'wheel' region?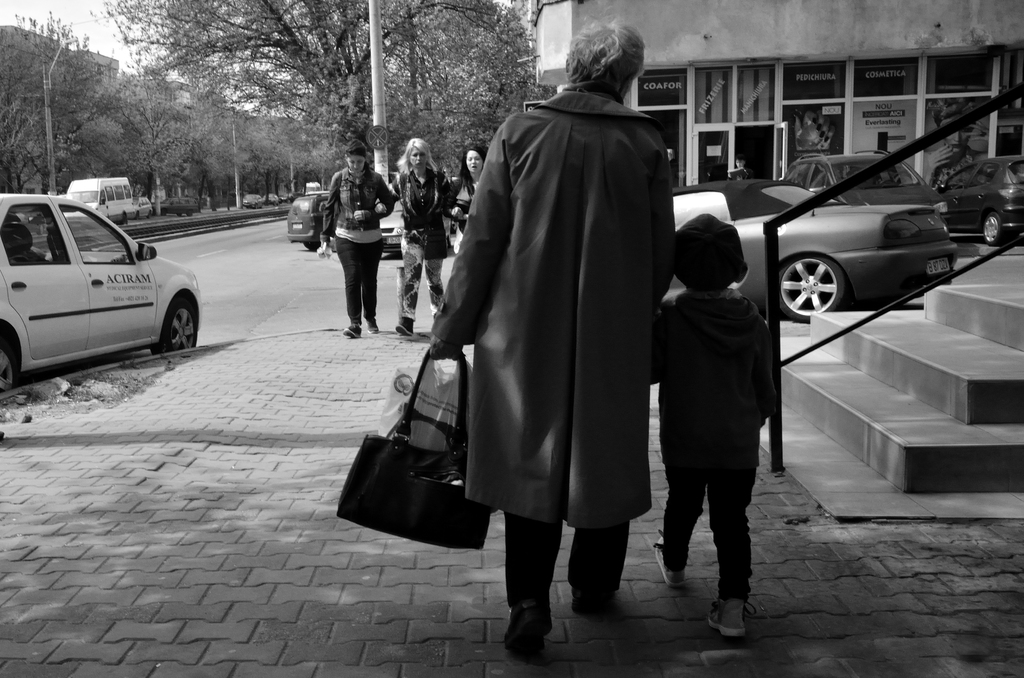
[x1=177, y1=211, x2=182, y2=216]
